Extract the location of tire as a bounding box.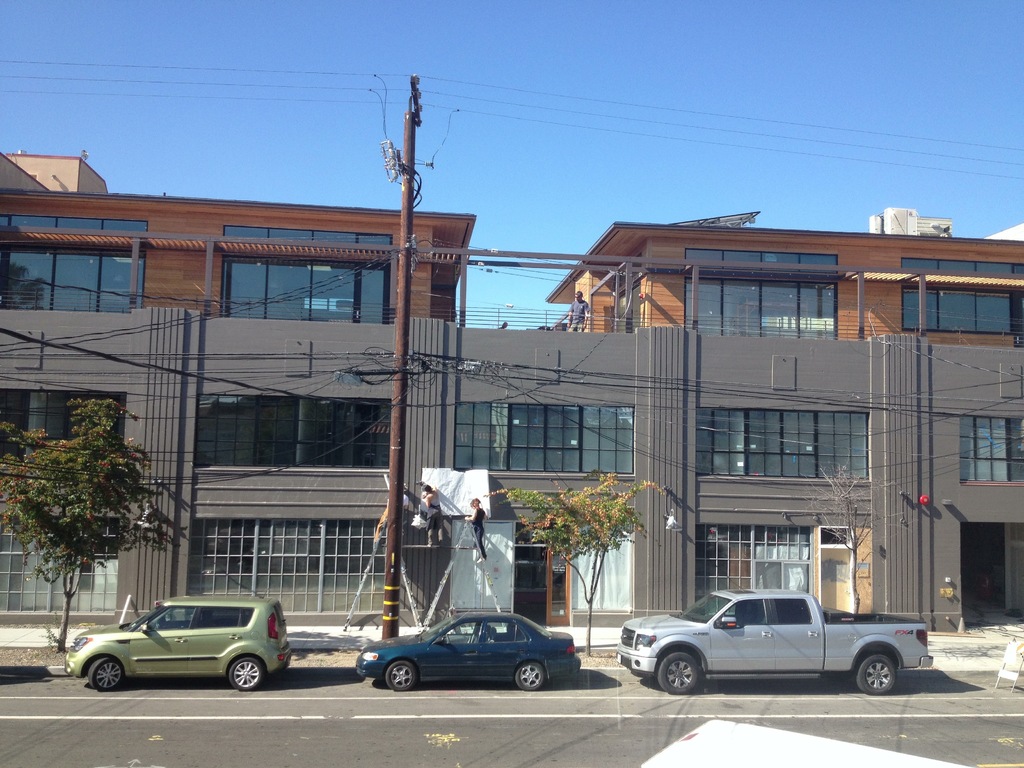
left=384, top=658, right=419, bottom=692.
